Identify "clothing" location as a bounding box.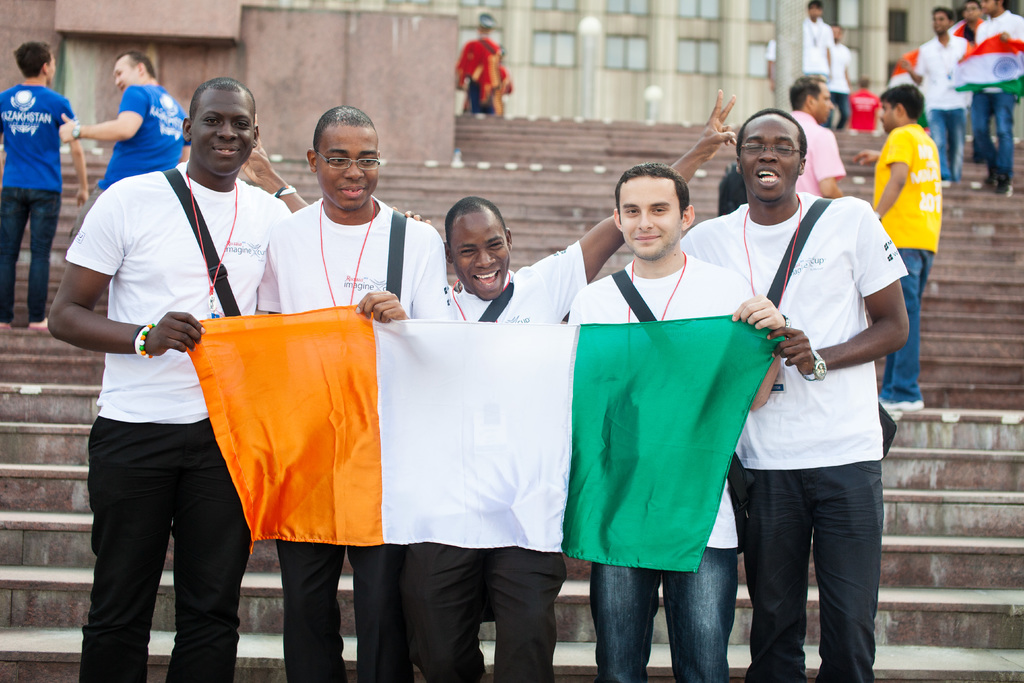
[x1=910, y1=28, x2=969, y2=183].
